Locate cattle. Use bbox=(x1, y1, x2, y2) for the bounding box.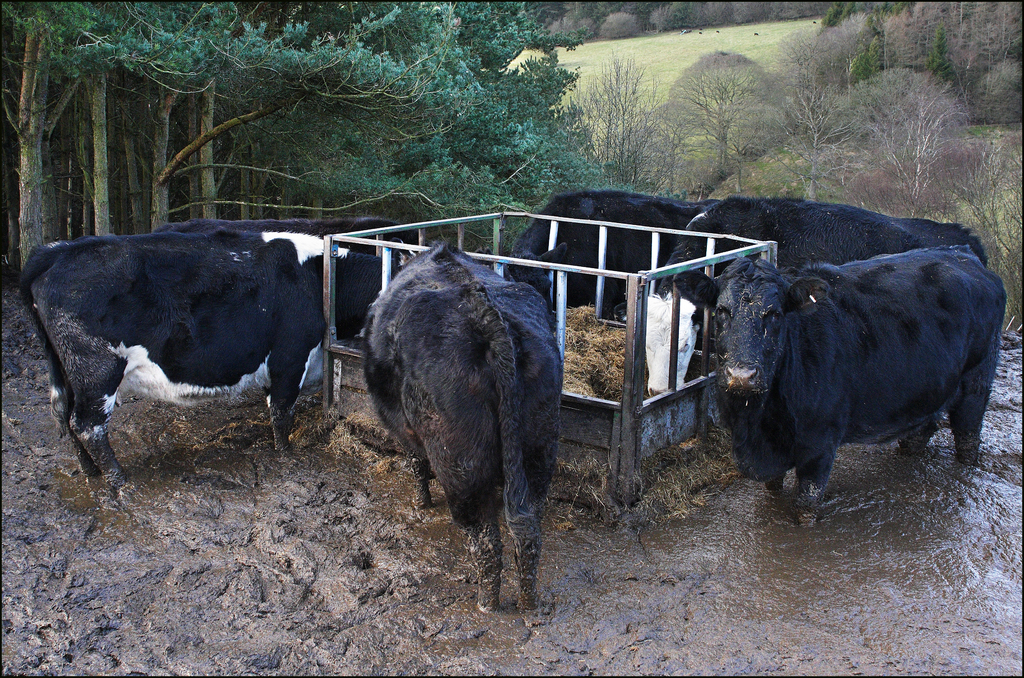
bbox=(362, 249, 564, 612).
